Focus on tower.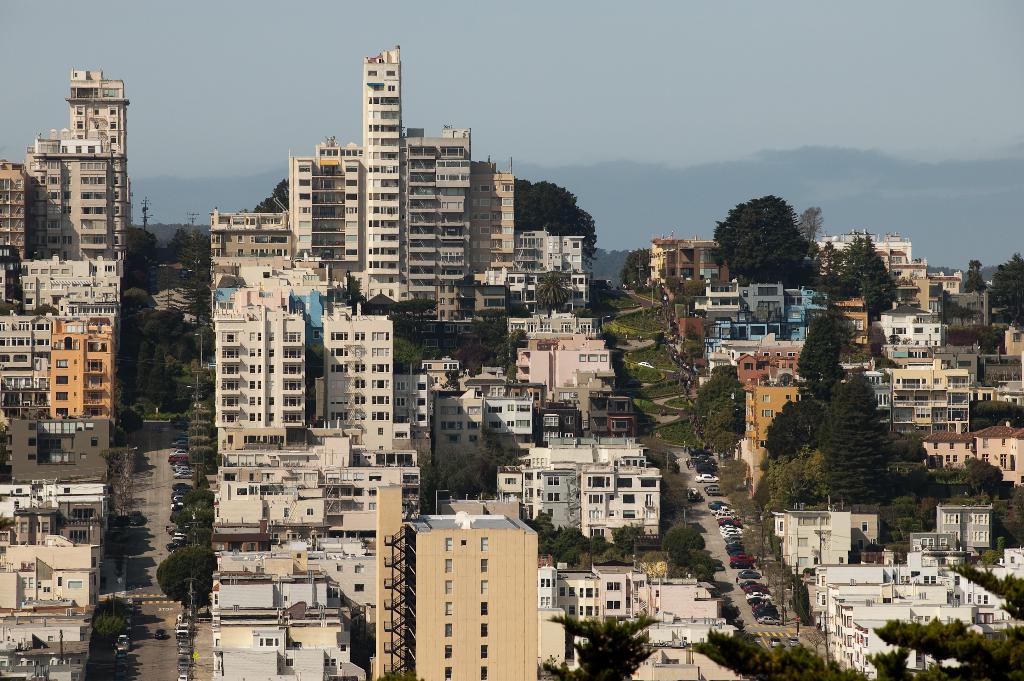
Focused at crop(371, 477, 542, 680).
